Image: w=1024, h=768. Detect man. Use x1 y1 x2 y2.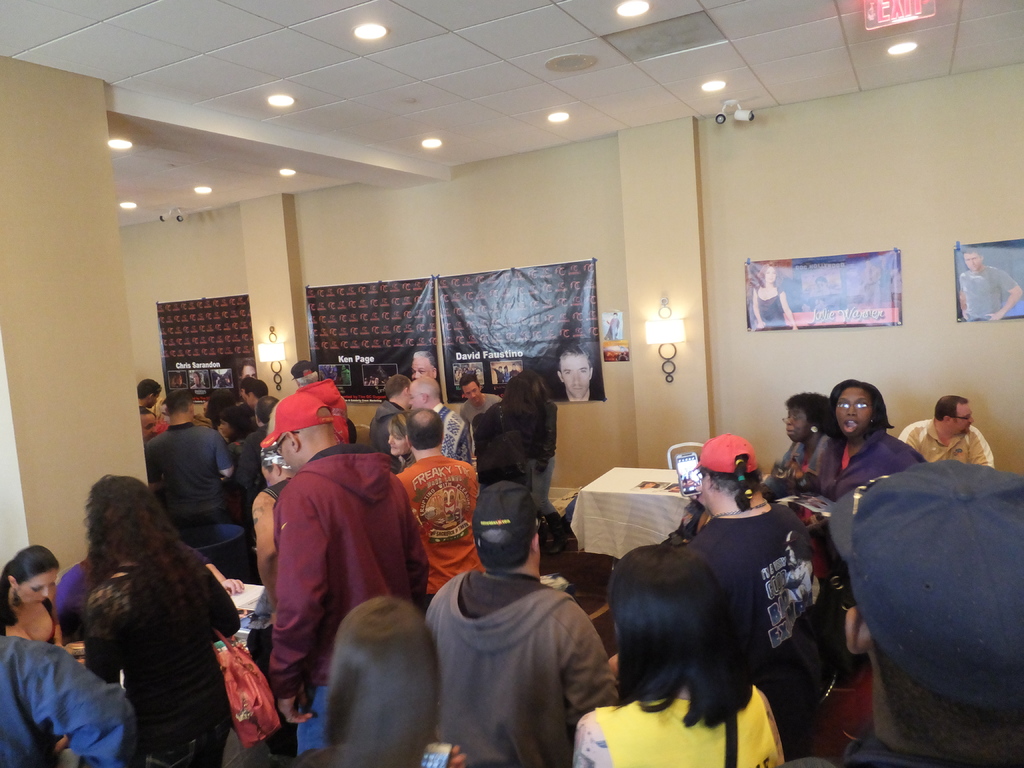
407 351 442 378.
